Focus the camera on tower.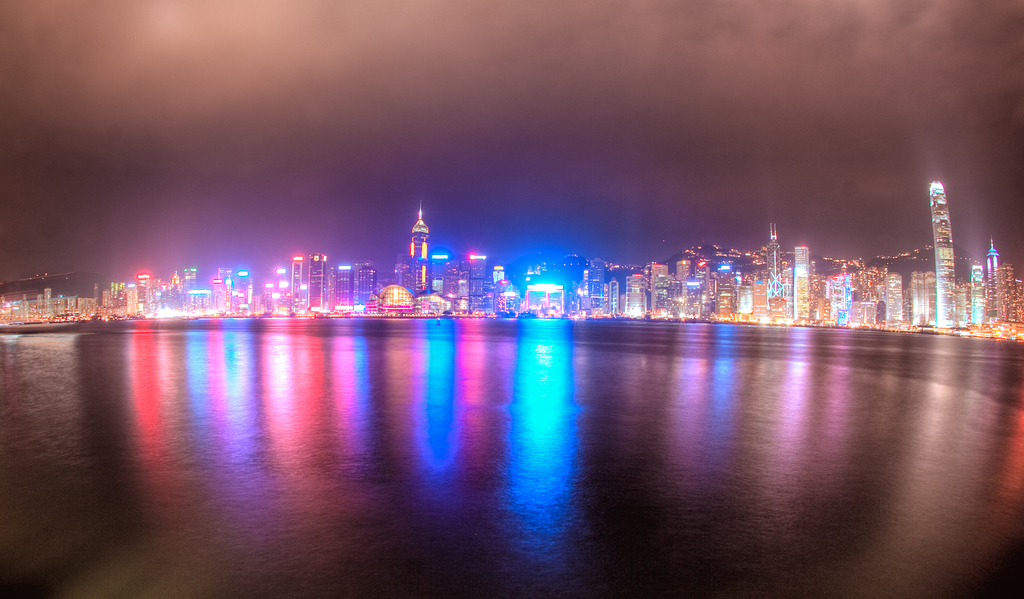
Focus region: (x1=791, y1=241, x2=810, y2=324).
